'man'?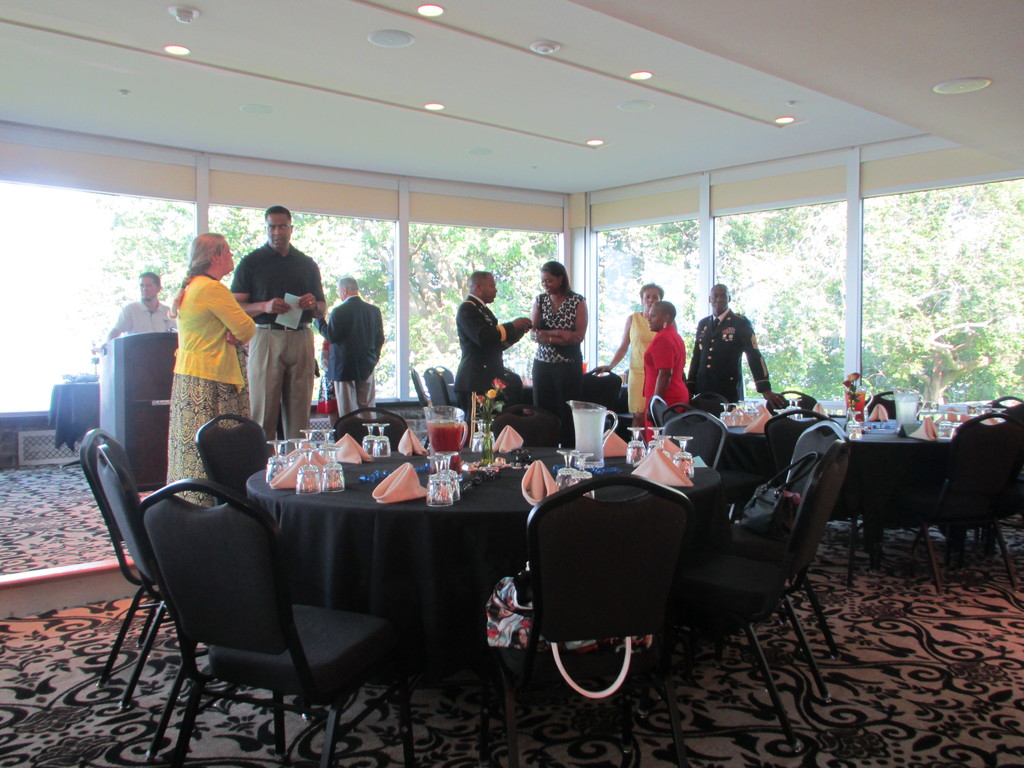
bbox=[704, 291, 776, 416]
